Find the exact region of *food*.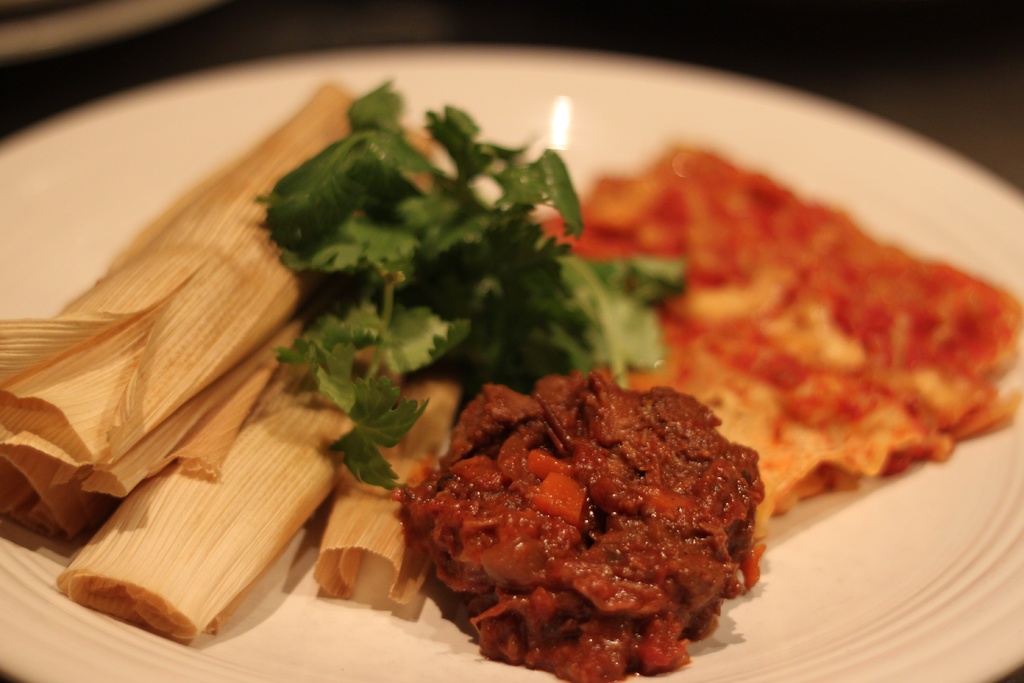
Exact region: x1=251 y1=86 x2=680 y2=506.
